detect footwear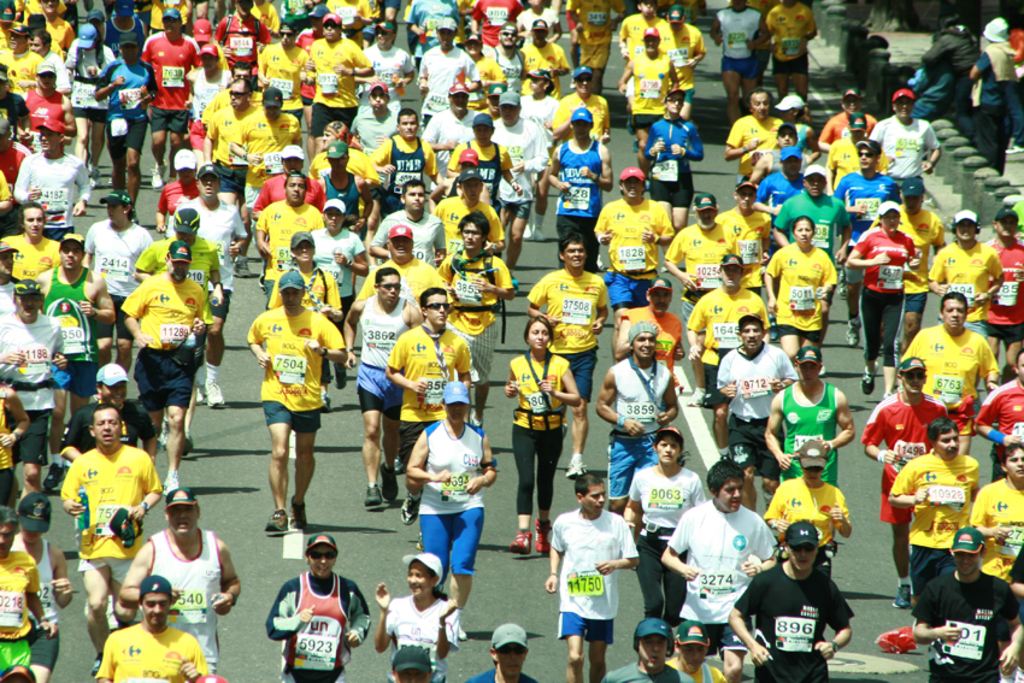
<bbox>855, 363, 879, 399</bbox>
